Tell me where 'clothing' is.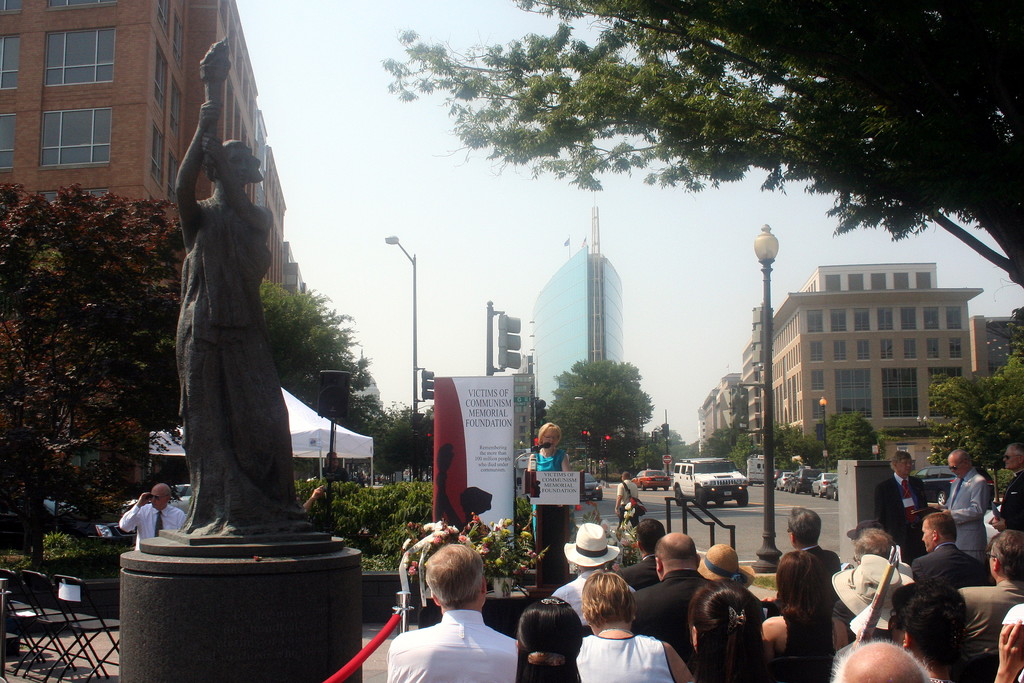
'clothing' is at [x1=876, y1=468, x2=934, y2=558].
